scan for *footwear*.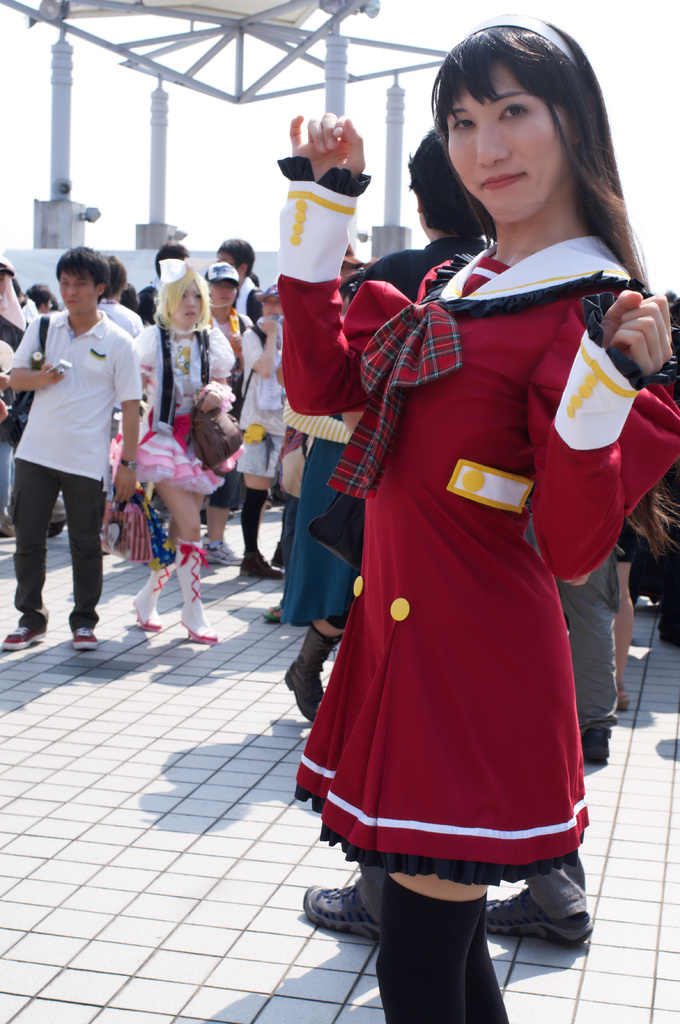
Scan result: region(581, 725, 612, 760).
